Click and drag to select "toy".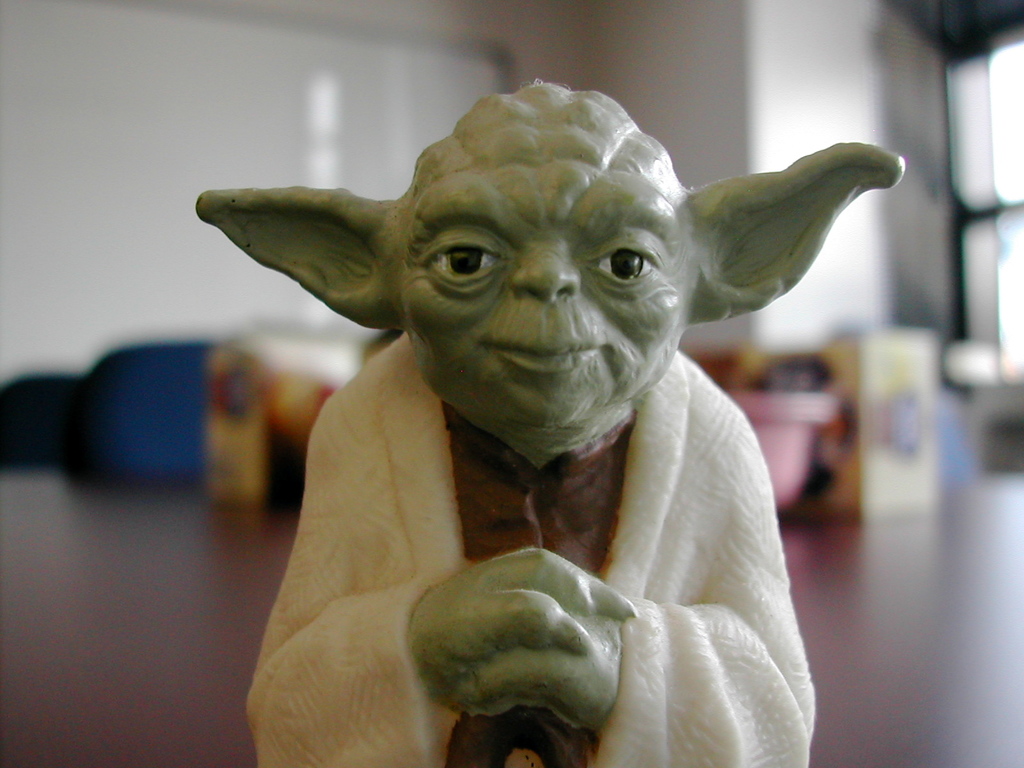
Selection: [x1=193, y1=79, x2=902, y2=765].
